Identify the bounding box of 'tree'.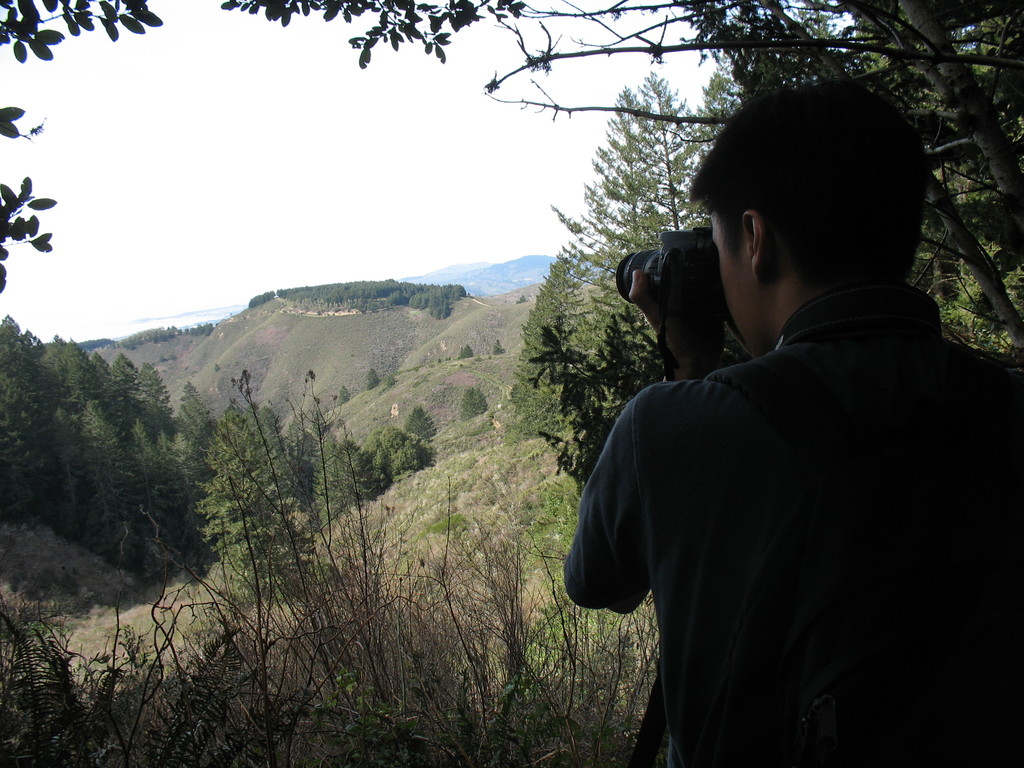
[x1=506, y1=66, x2=744, y2=452].
